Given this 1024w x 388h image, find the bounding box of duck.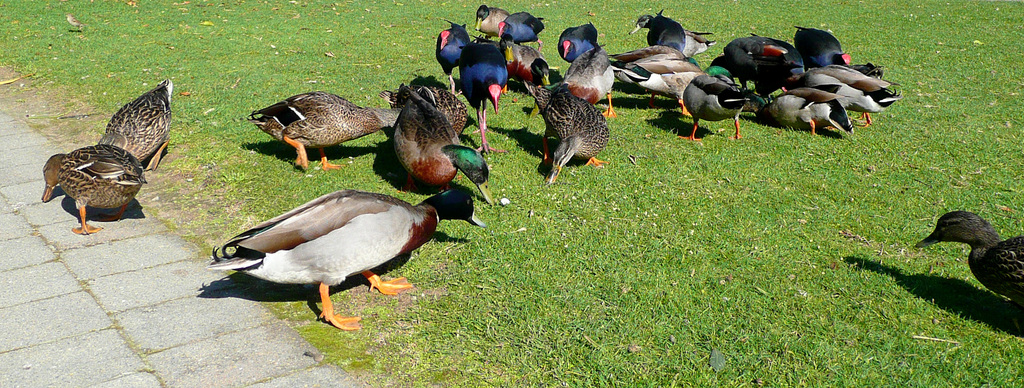
[564,47,612,111].
